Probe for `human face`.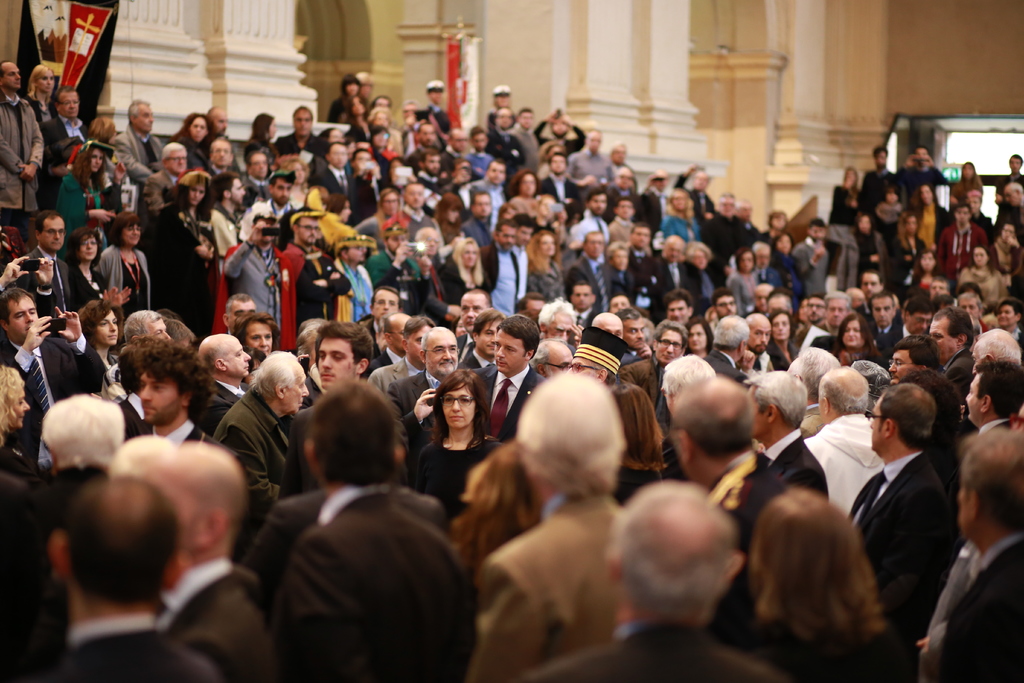
Probe result: {"left": 653, "top": 328, "right": 685, "bottom": 365}.
